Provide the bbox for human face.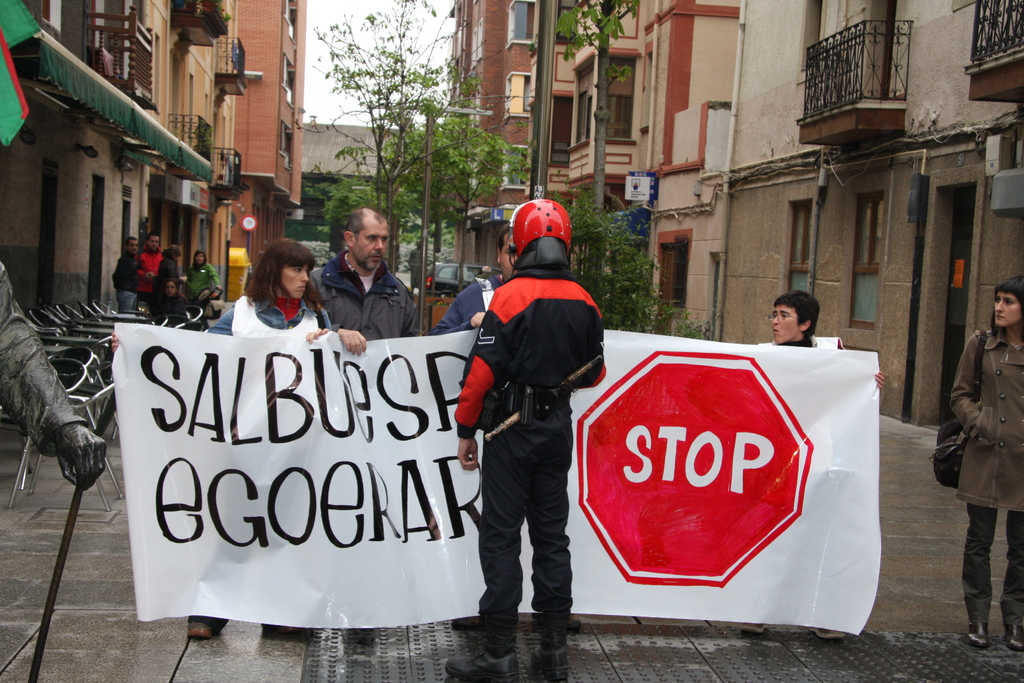
crop(499, 233, 518, 283).
